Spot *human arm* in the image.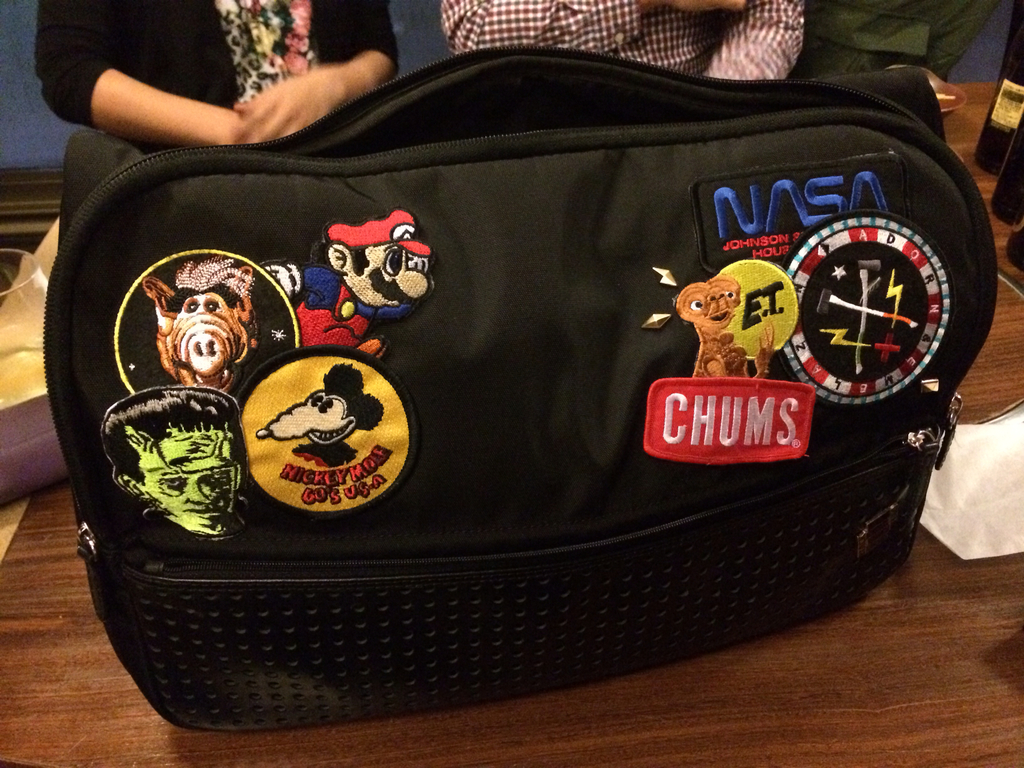
*human arm* found at <box>237,2,399,151</box>.
